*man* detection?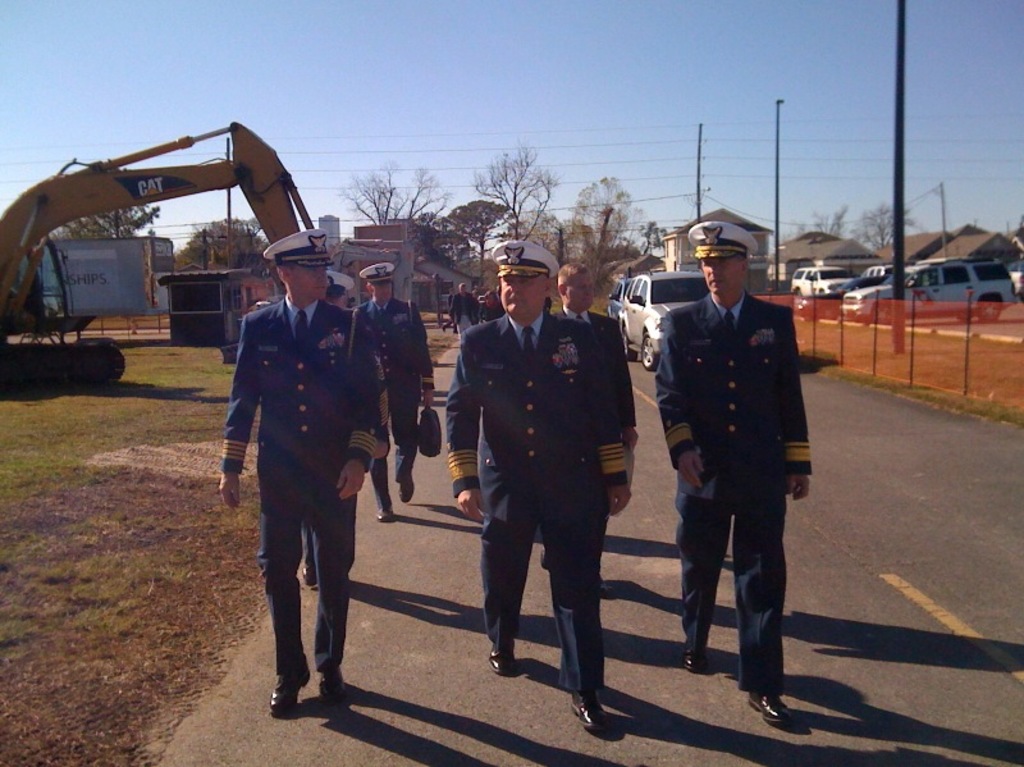
<box>303,271,390,588</box>
